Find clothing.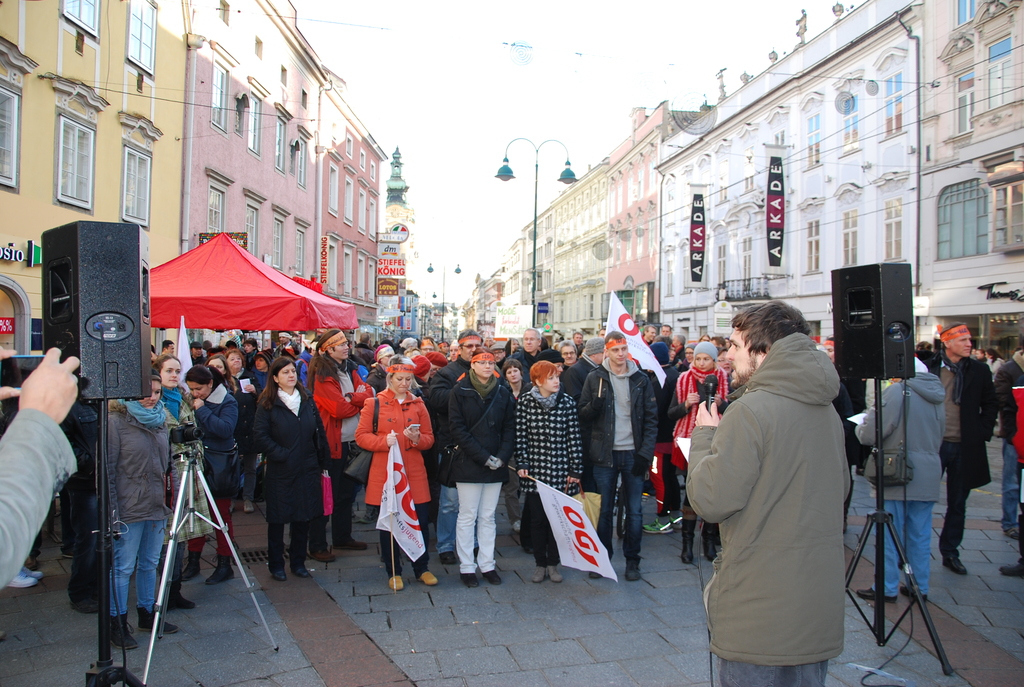
[x1=314, y1=375, x2=375, y2=549].
